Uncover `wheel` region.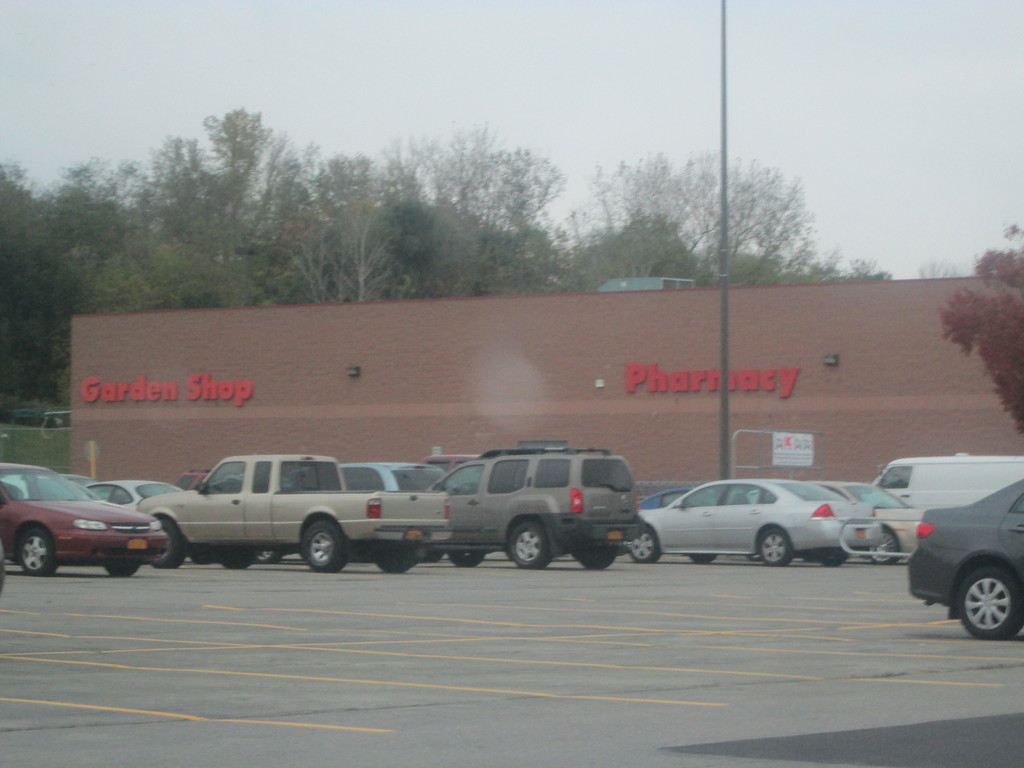
Uncovered: <bbox>15, 527, 62, 580</bbox>.
